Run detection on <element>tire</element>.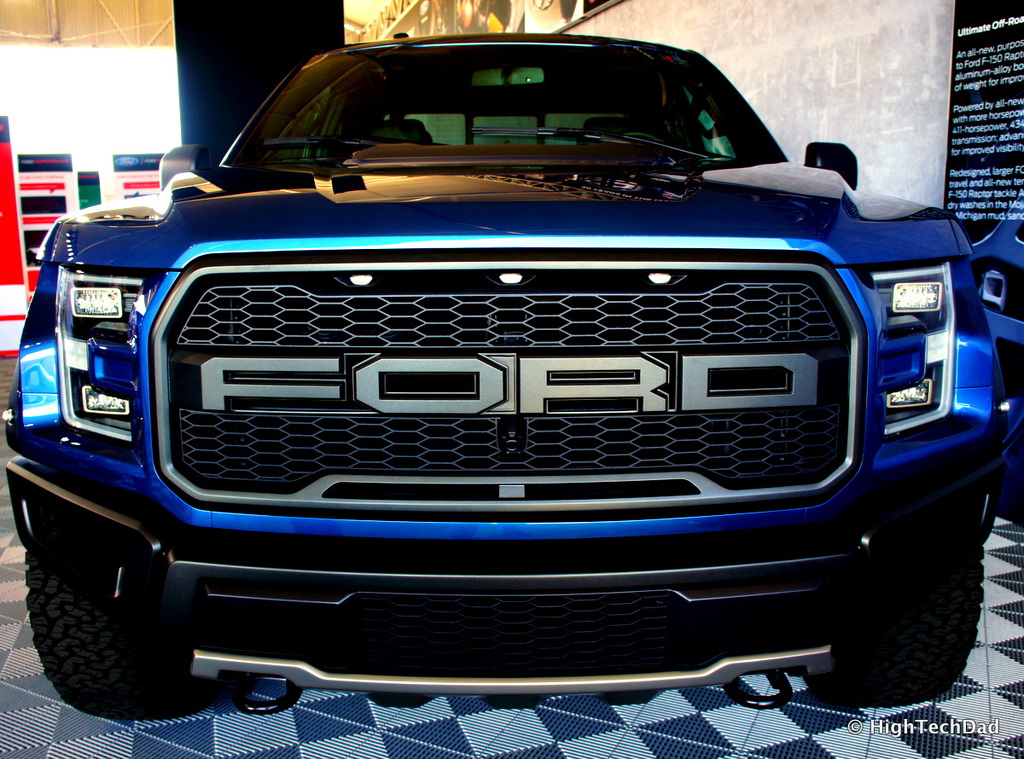
Result: <region>805, 498, 985, 710</region>.
